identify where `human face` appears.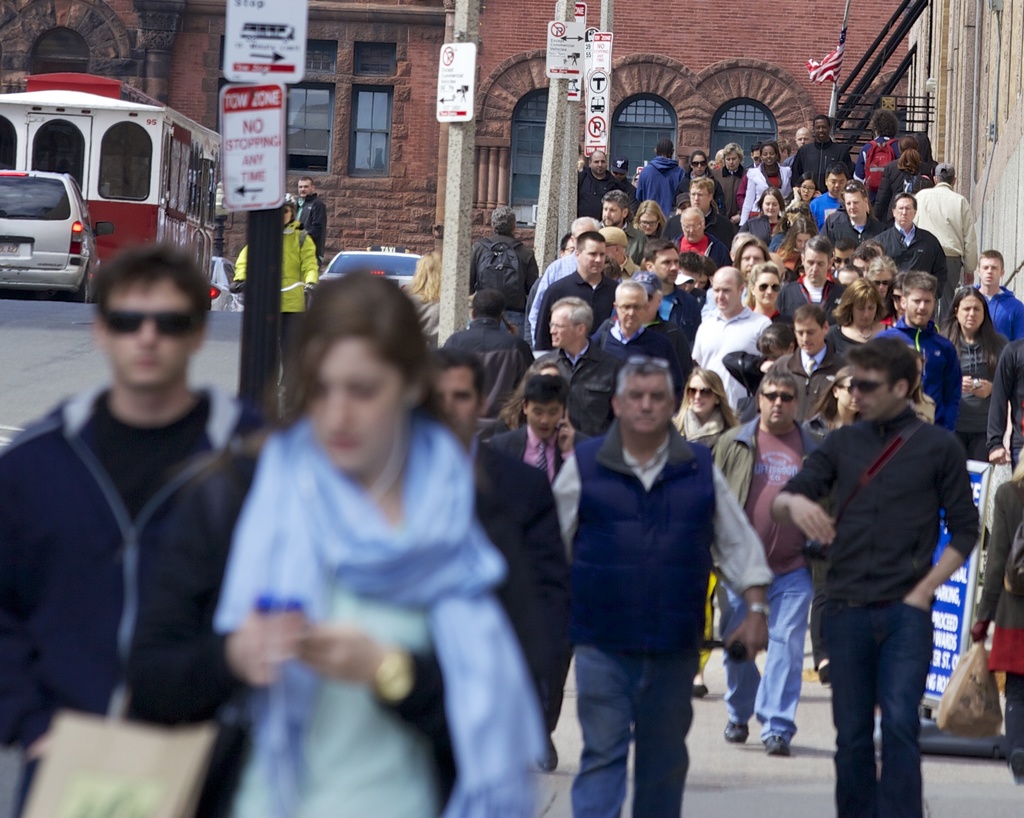
Appears at l=577, t=243, r=603, b=271.
